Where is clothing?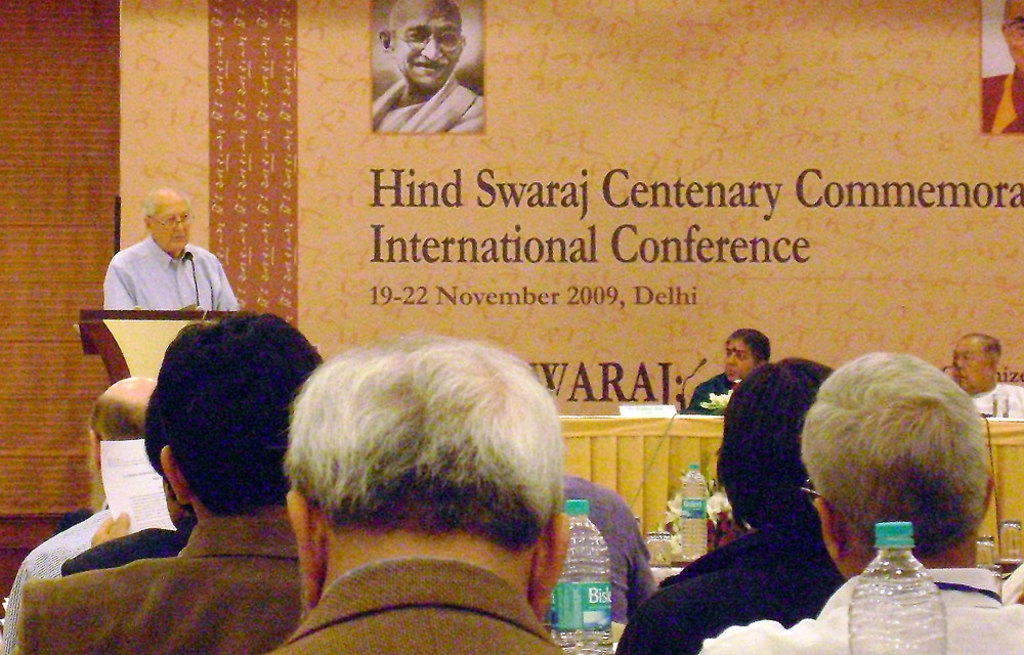
left=98, top=232, right=258, bottom=312.
